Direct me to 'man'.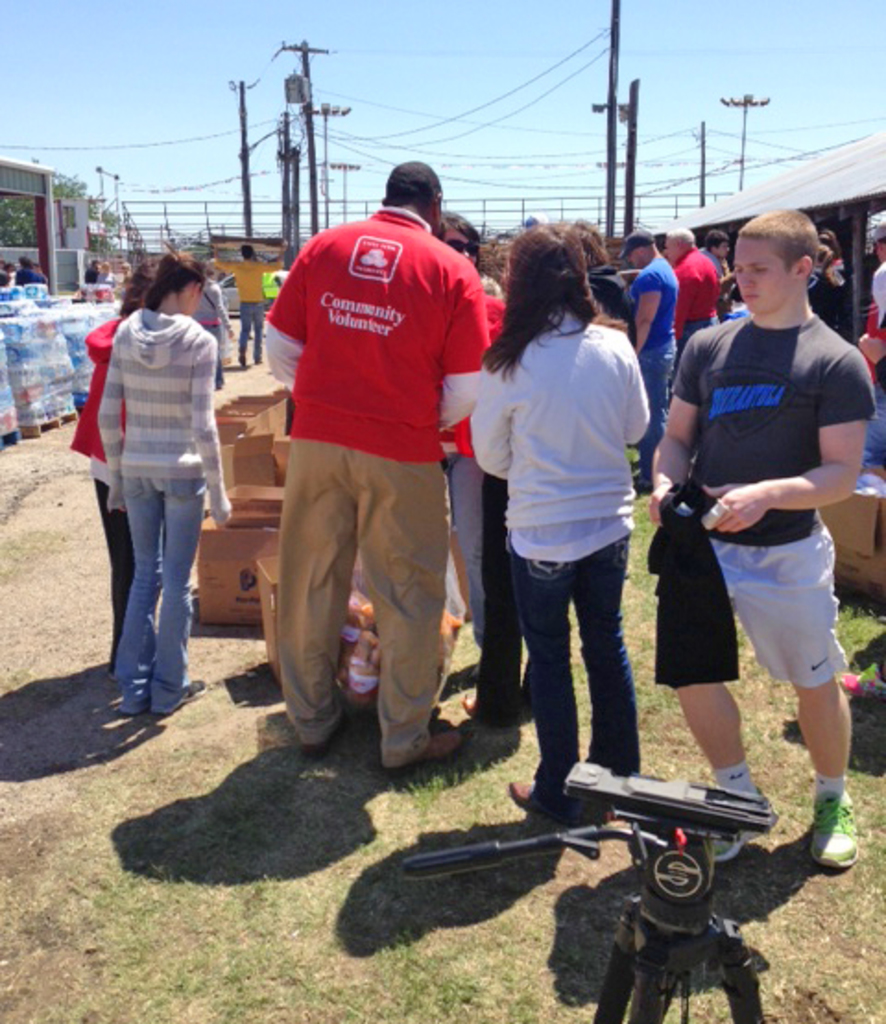
Direction: region(646, 205, 873, 865).
